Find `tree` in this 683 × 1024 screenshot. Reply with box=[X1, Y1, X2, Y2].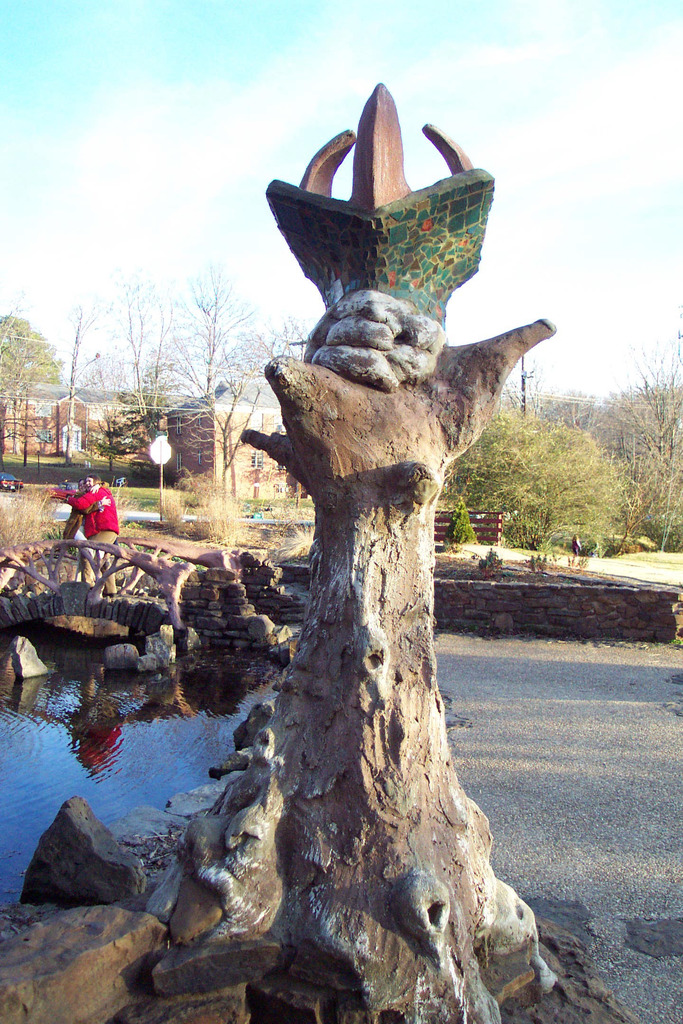
box=[205, 347, 265, 482].
